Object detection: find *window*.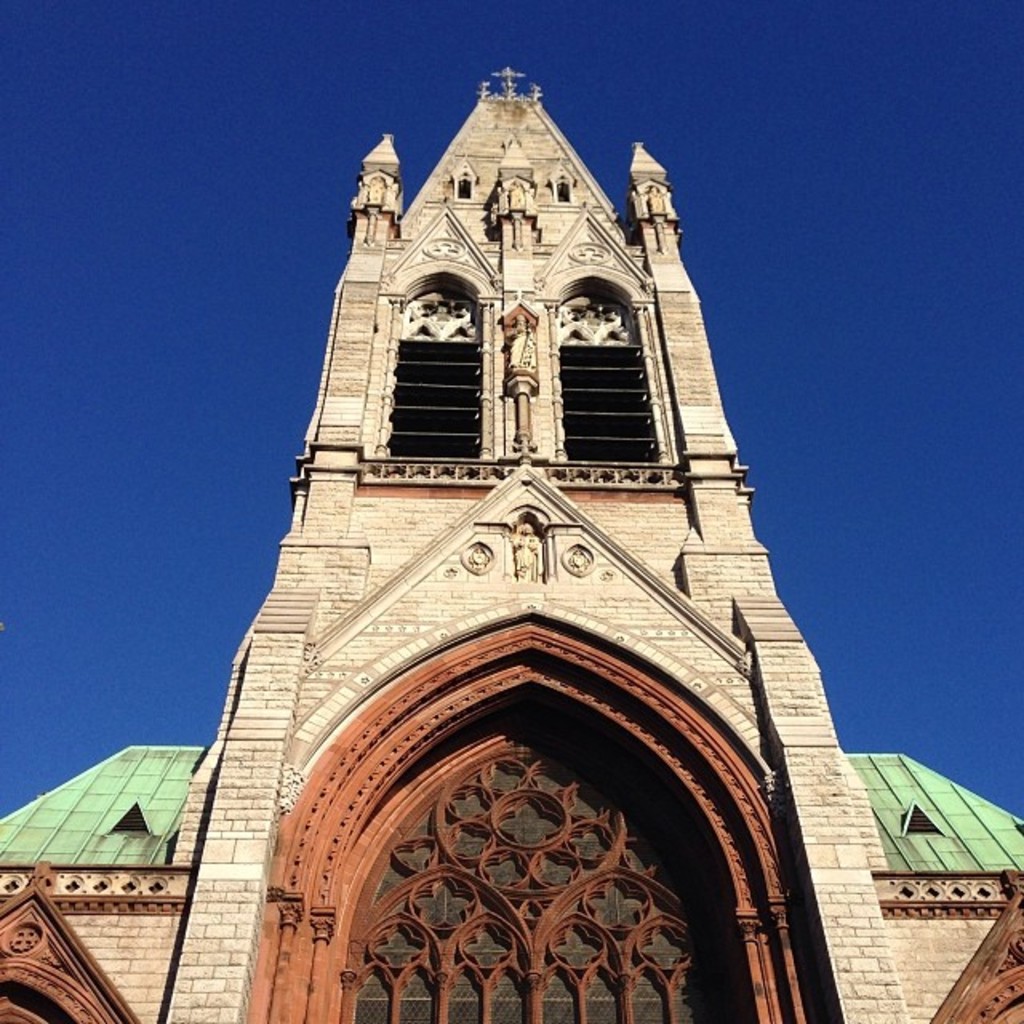
{"left": 293, "top": 630, "right": 774, "bottom": 1023}.
